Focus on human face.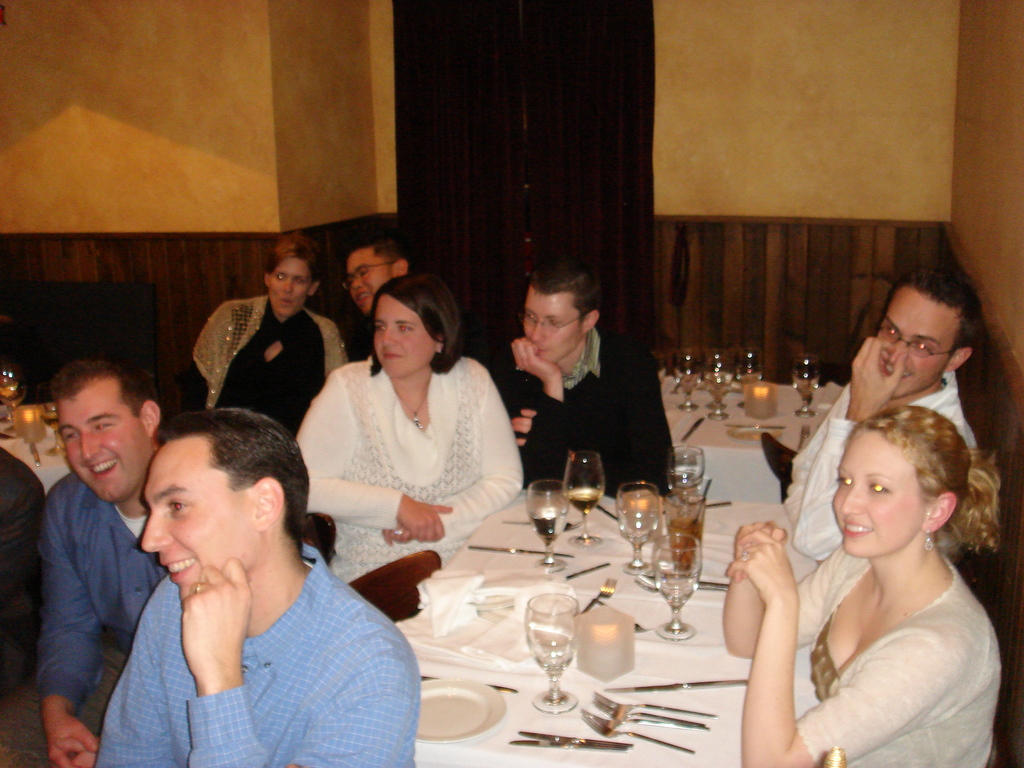
Focused at <box>873,287,954,404</box>.
